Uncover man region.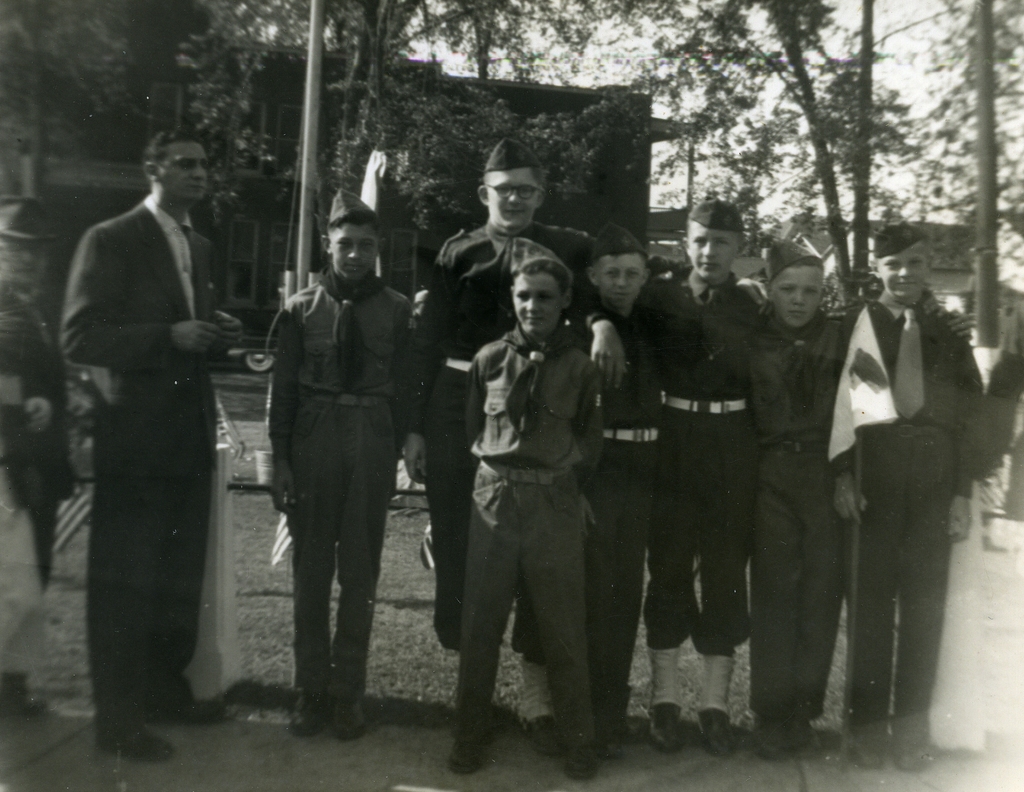
Uncovered: 49,127,257,751.
